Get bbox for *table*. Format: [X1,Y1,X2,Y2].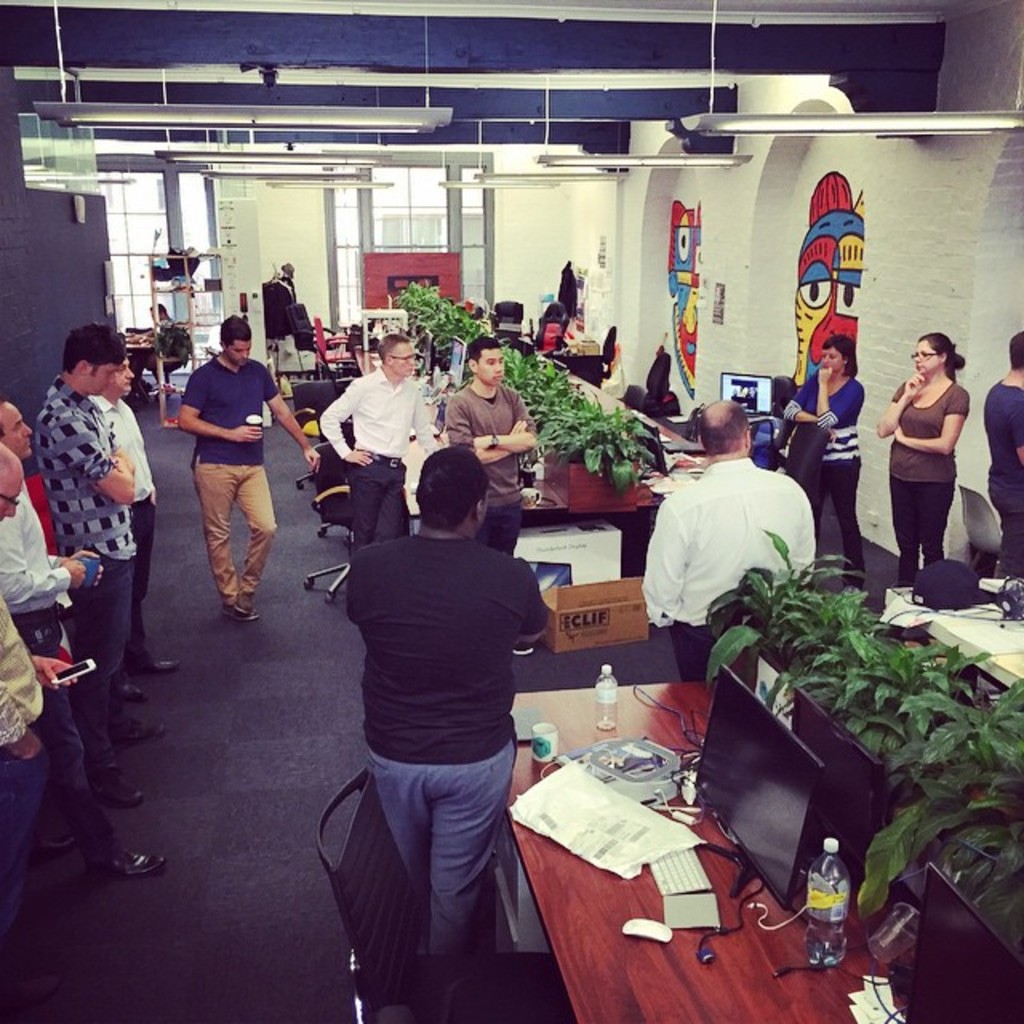
[350,307,718,528].
